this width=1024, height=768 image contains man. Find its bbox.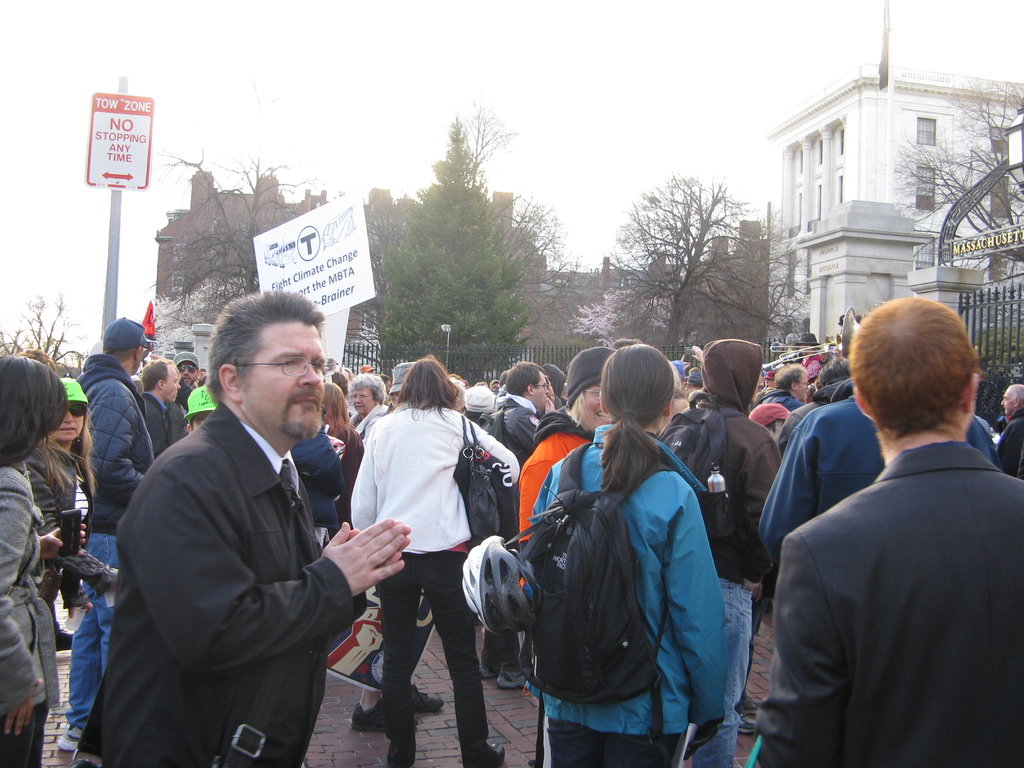
[104,289,396,759].
